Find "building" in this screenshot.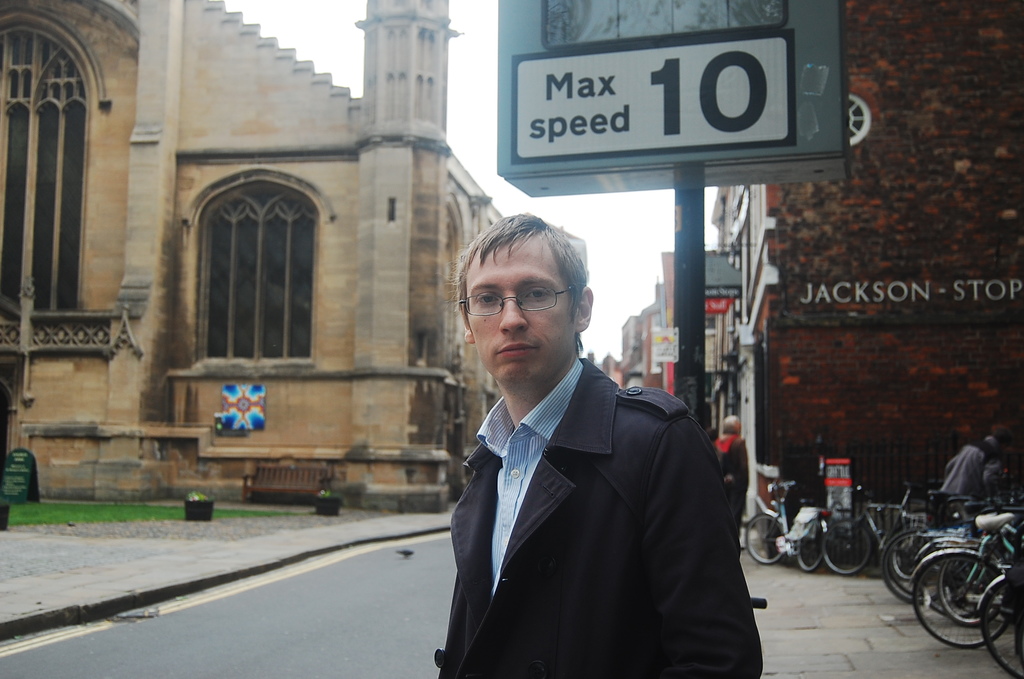
The bounding box for "building" is BBox(0, 0, 504, 508).
